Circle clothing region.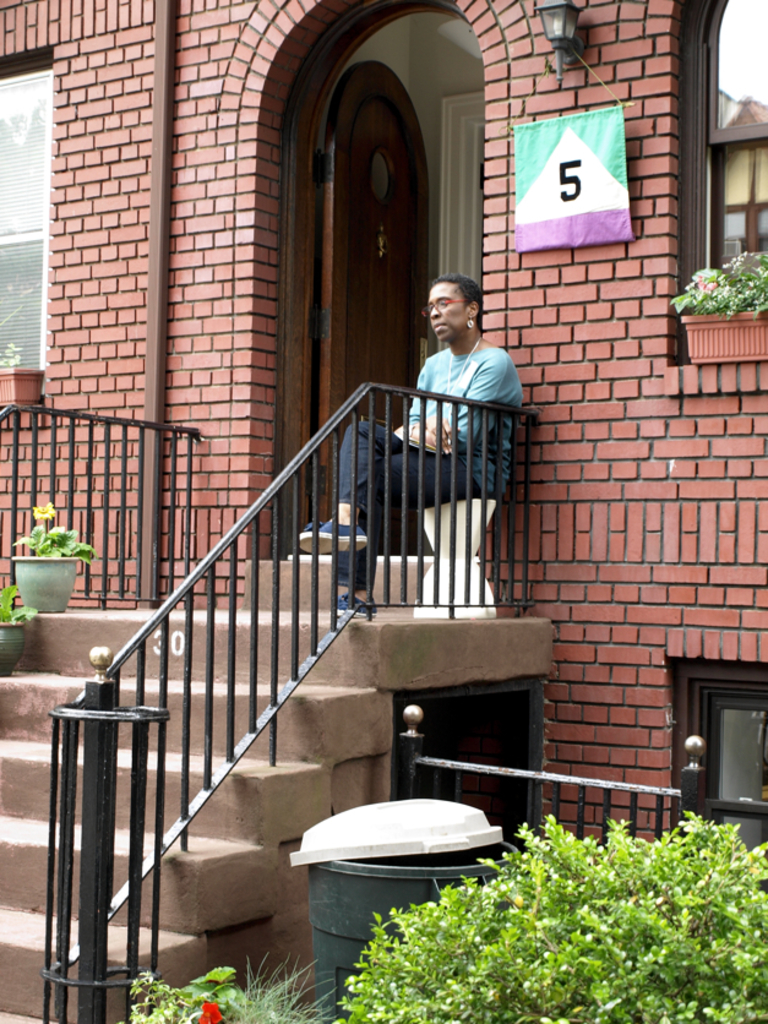
Region: {"left": 332, "top": 341, "right": 522, "bottom": 581}.
